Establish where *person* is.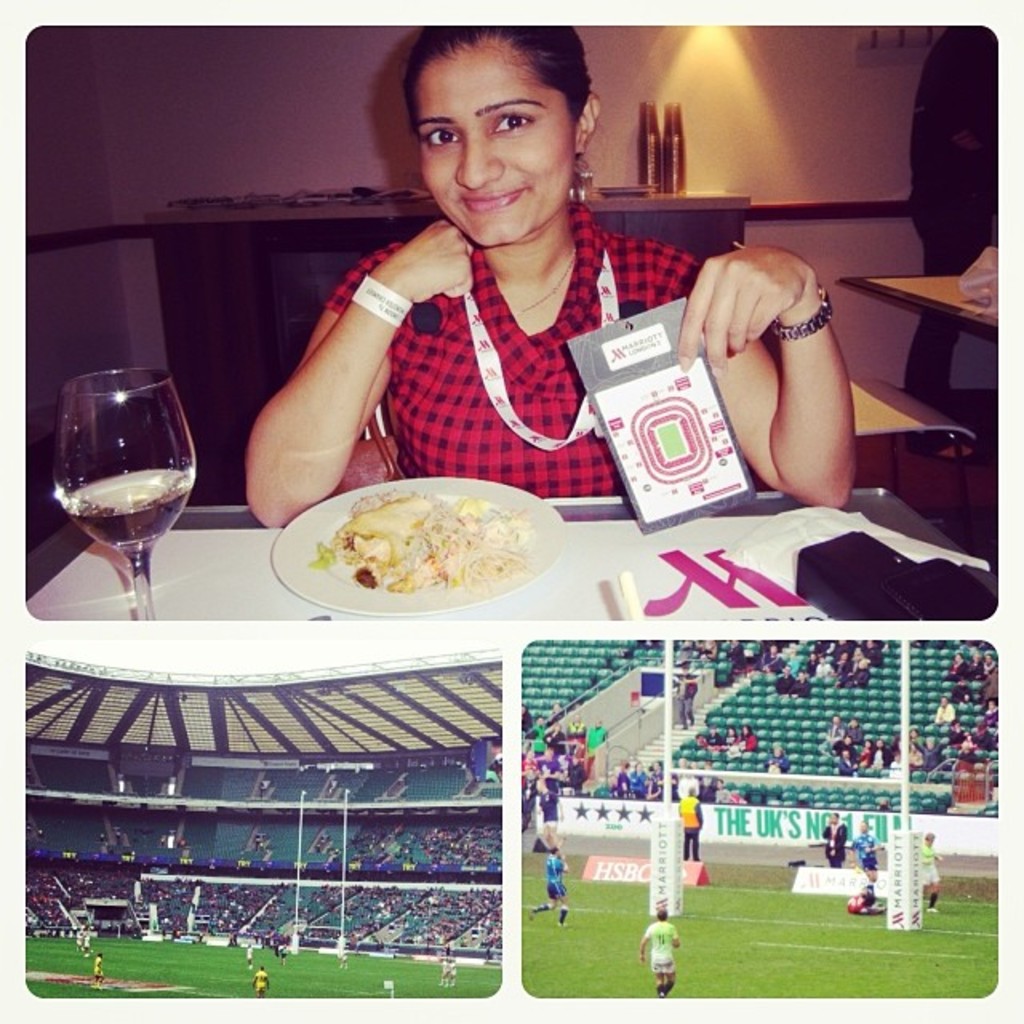
Established at box(75, 928, 91, 952).
